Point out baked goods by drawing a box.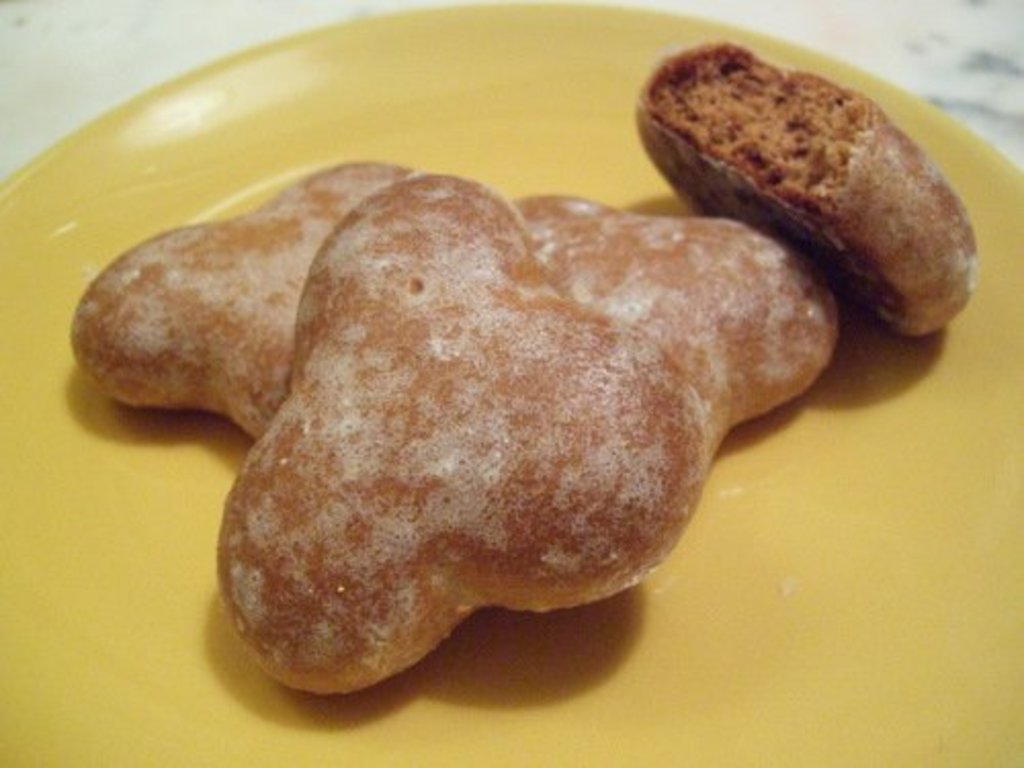
{"x1": 635, "y1": 37, "x2": 977, "y2": 338}.
